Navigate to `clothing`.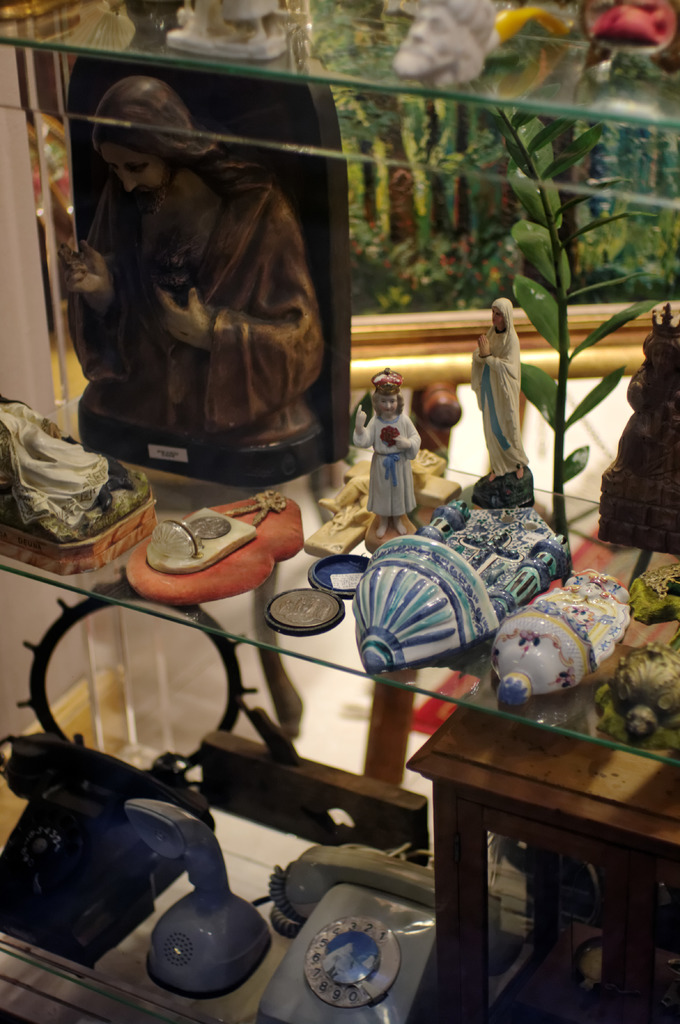
Navigation target: 471, 298, 530, 476.
